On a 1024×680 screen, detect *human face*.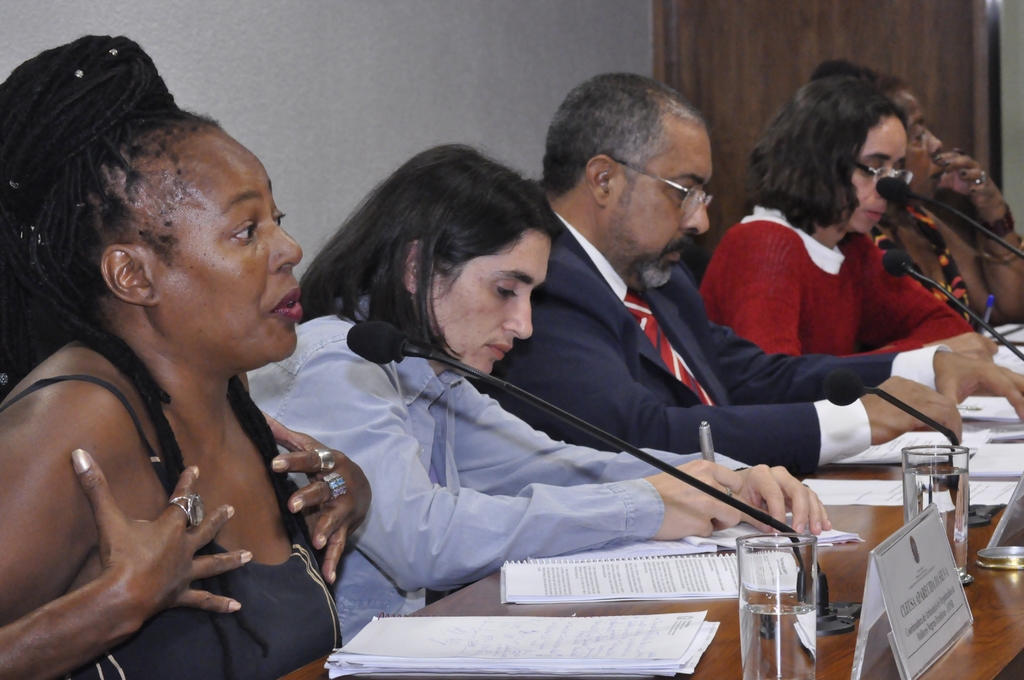
<box>621,126,713,293</box>.
